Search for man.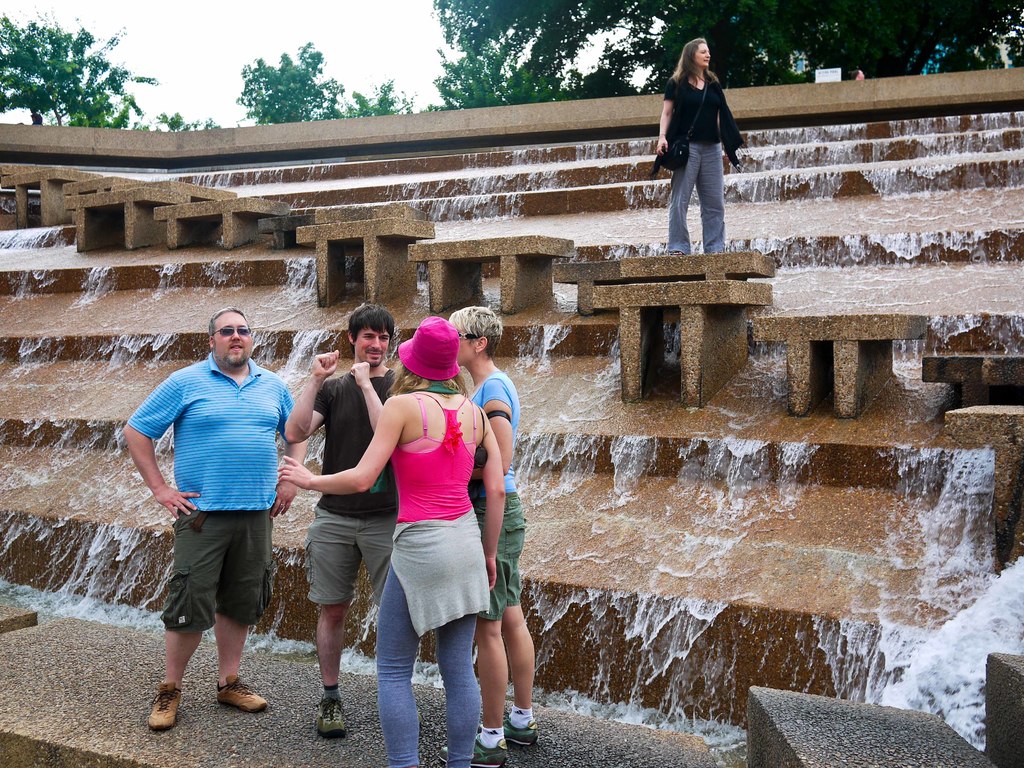
Found at 136, 296, 298, 733.
